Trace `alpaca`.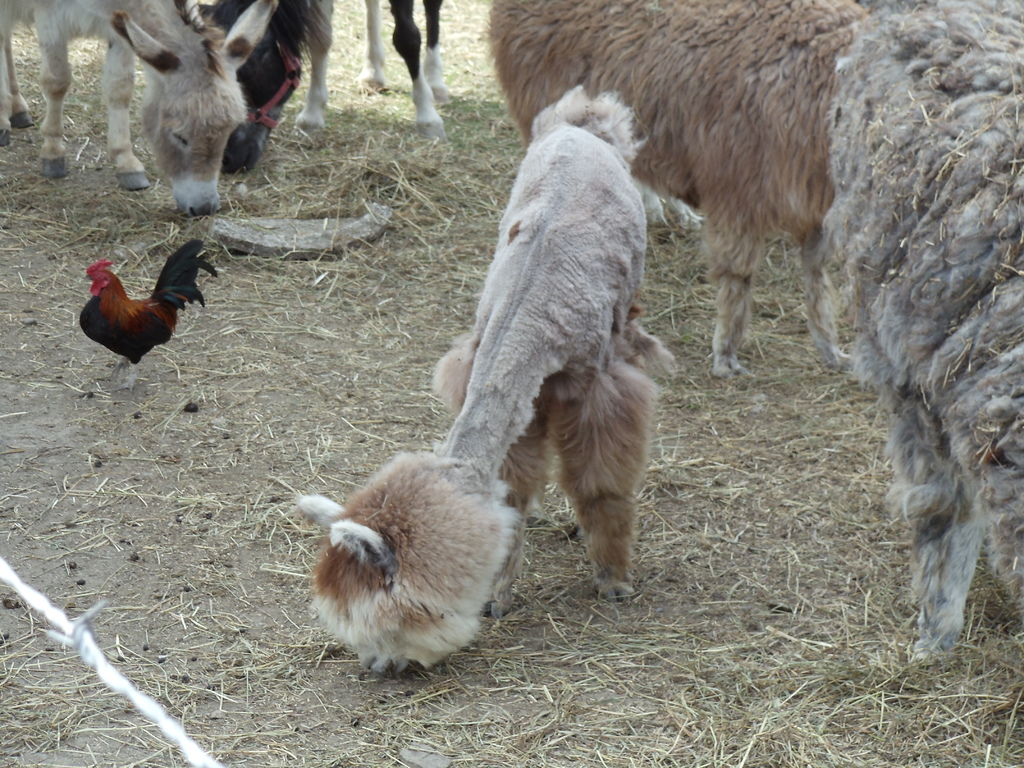
Traced to 294:84:678:677.
